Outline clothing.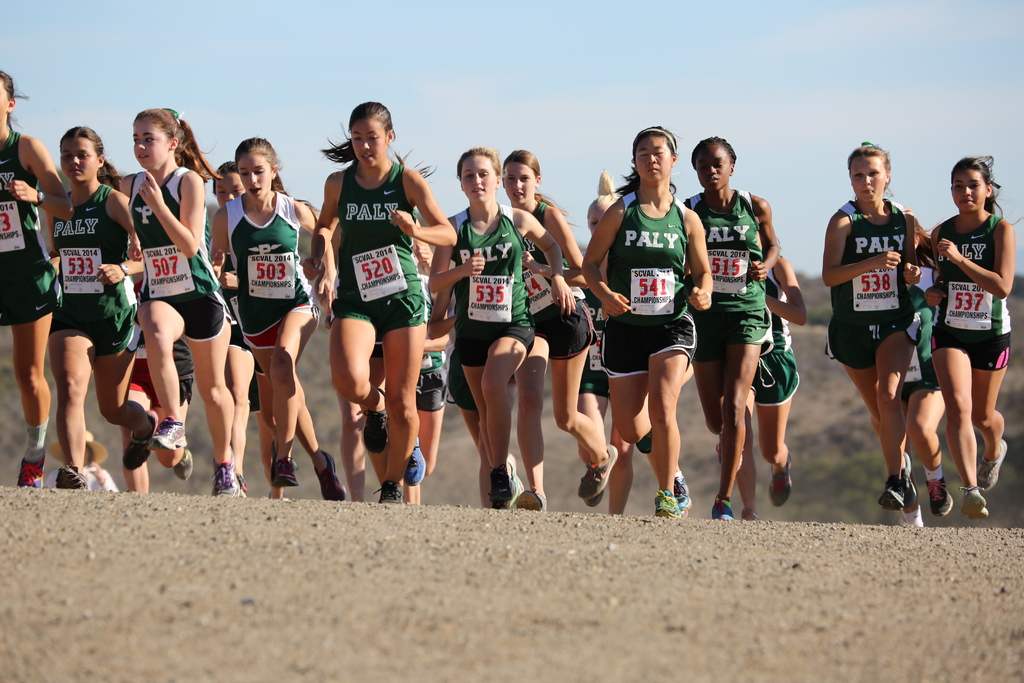
Outline: [827,197,907,369].
